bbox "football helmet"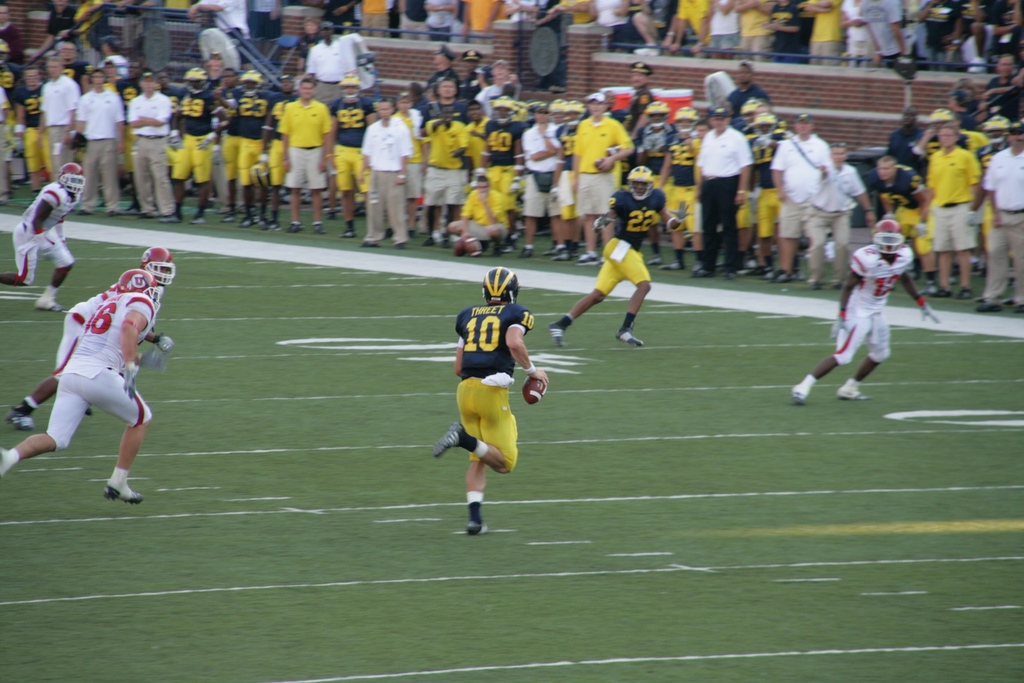
crop(873, 216, 899, 260)
